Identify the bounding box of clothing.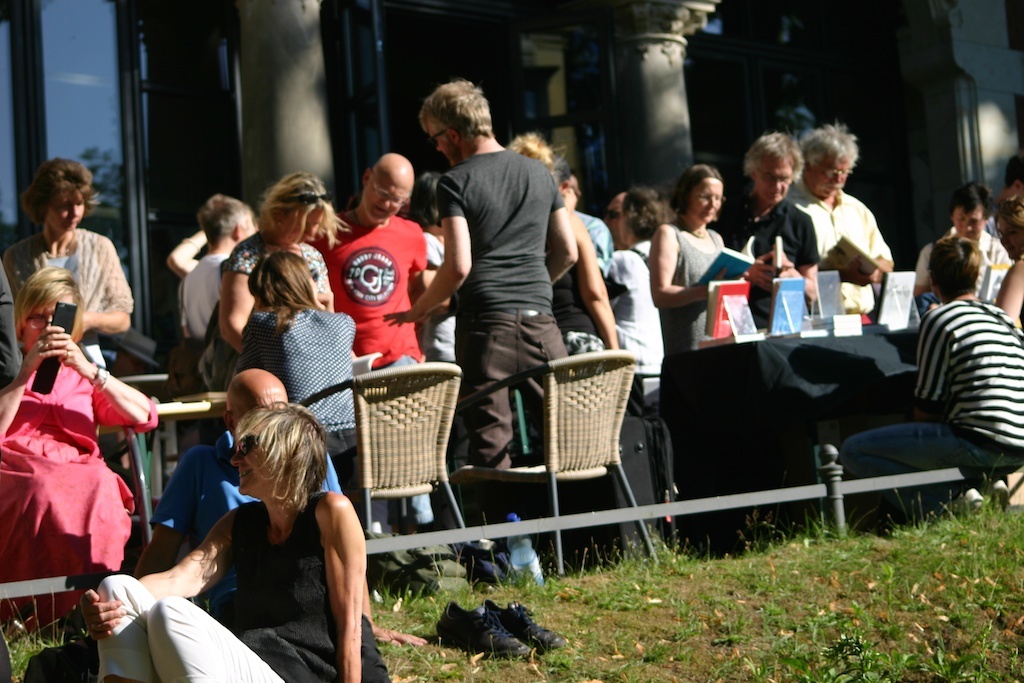
0:261:19:396.
